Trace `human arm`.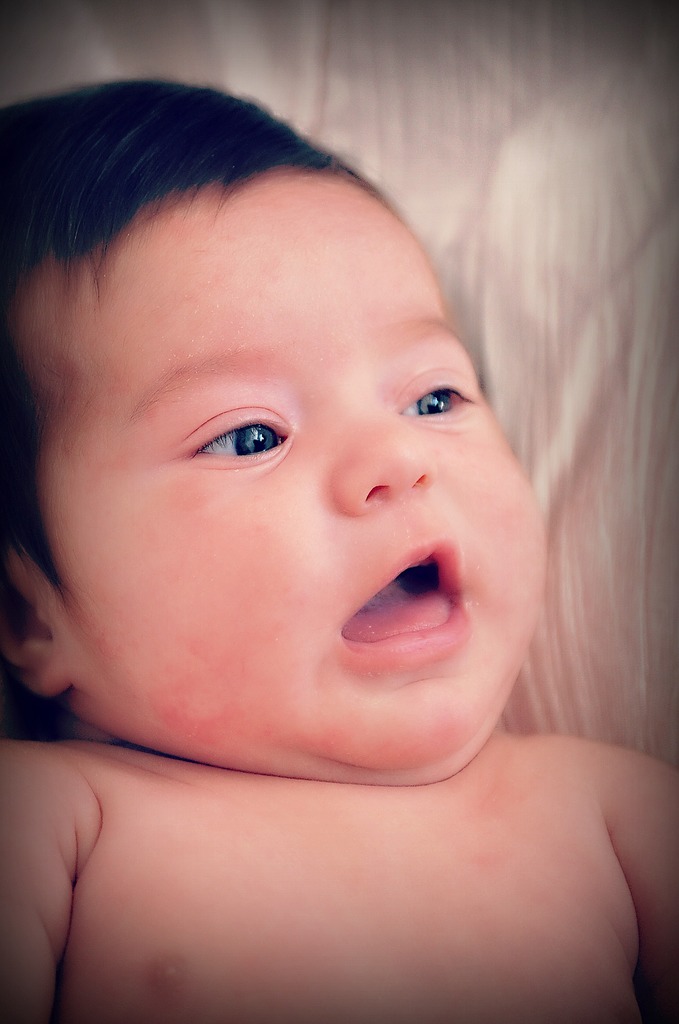
Traced to (x1=569, y1=707, x2=669, y2=998).
